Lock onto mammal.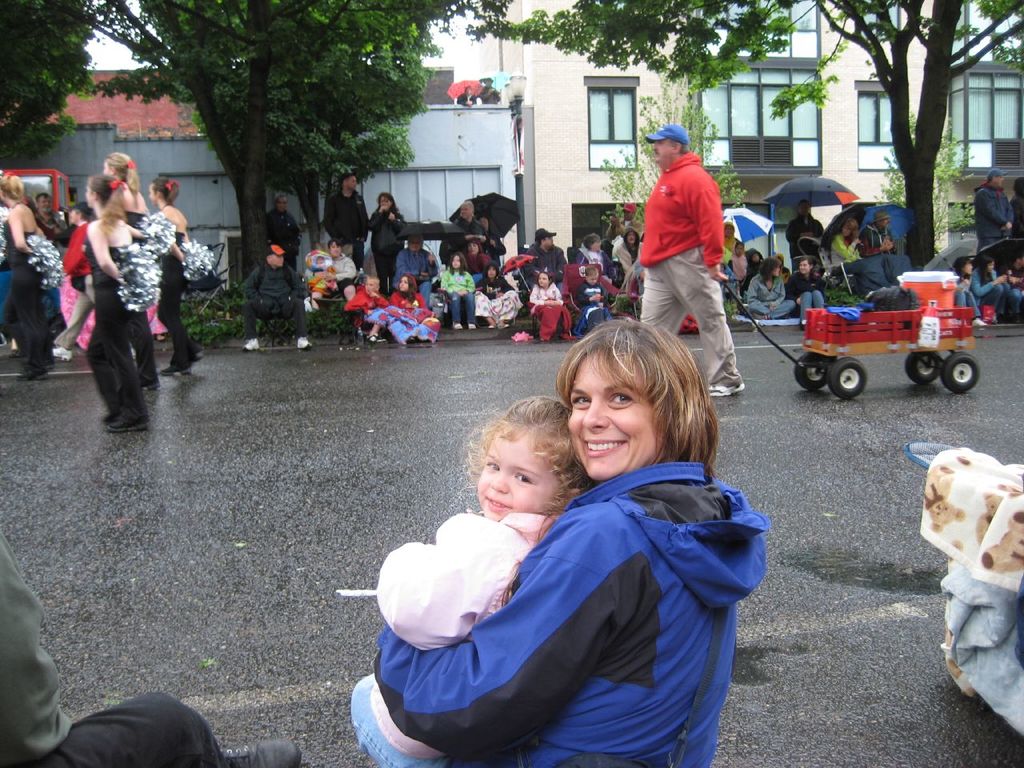
Locked: 476 262 516 326.
